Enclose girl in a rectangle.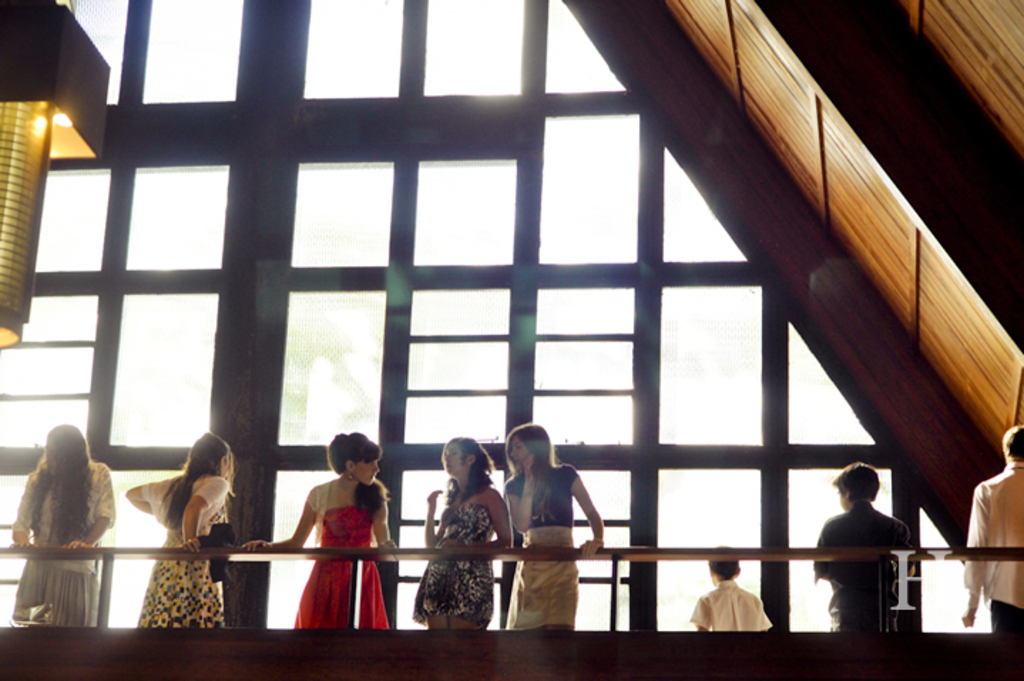
box(503, 423, 605, 625).
